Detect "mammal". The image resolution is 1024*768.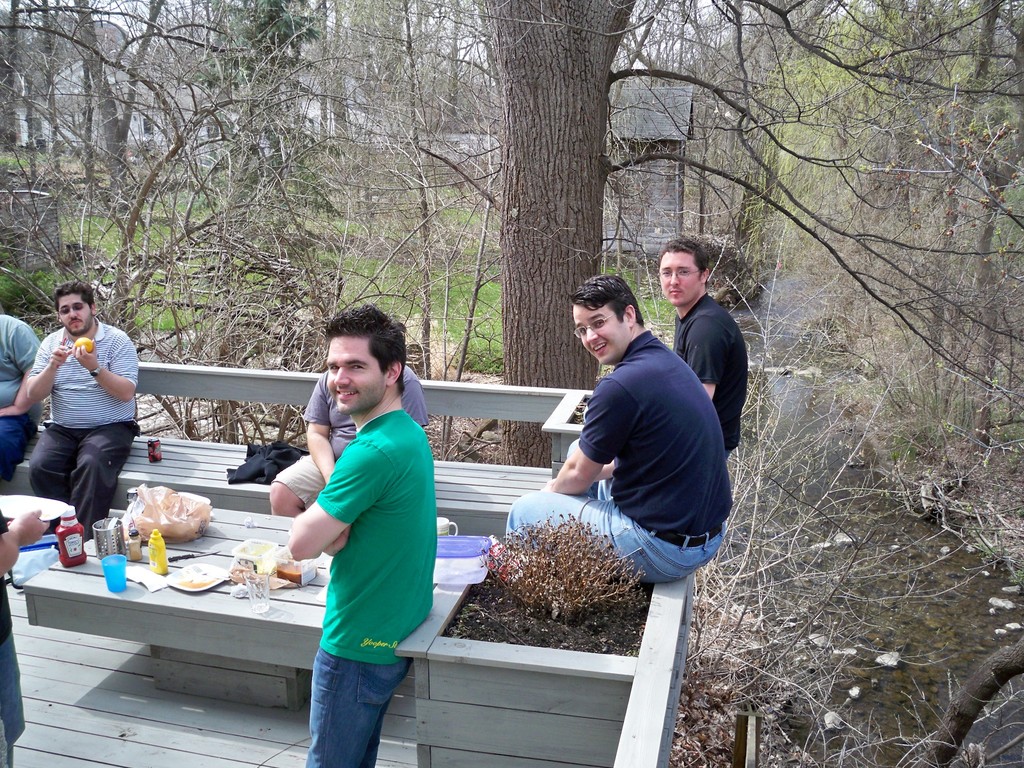
box(668, 229, 749, 463).
